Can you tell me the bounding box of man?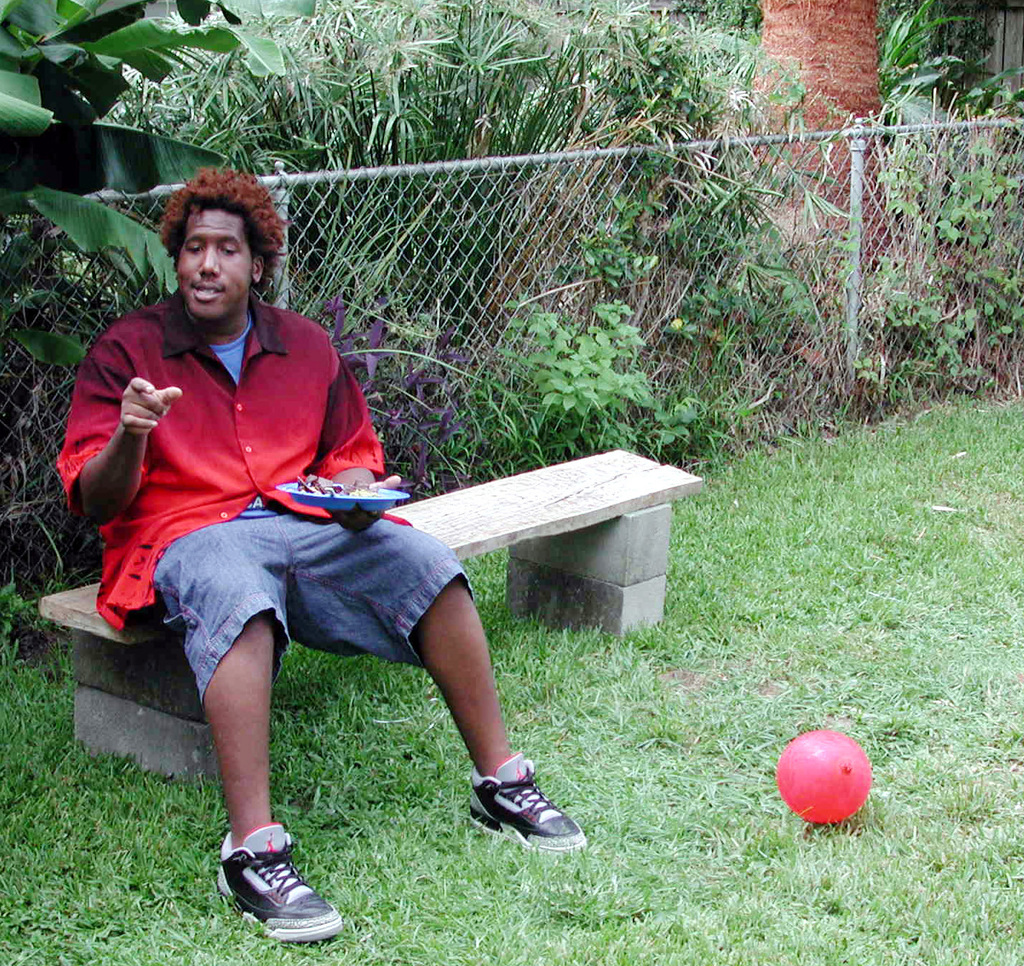
<region>79, 154, 536, 876</region>.
